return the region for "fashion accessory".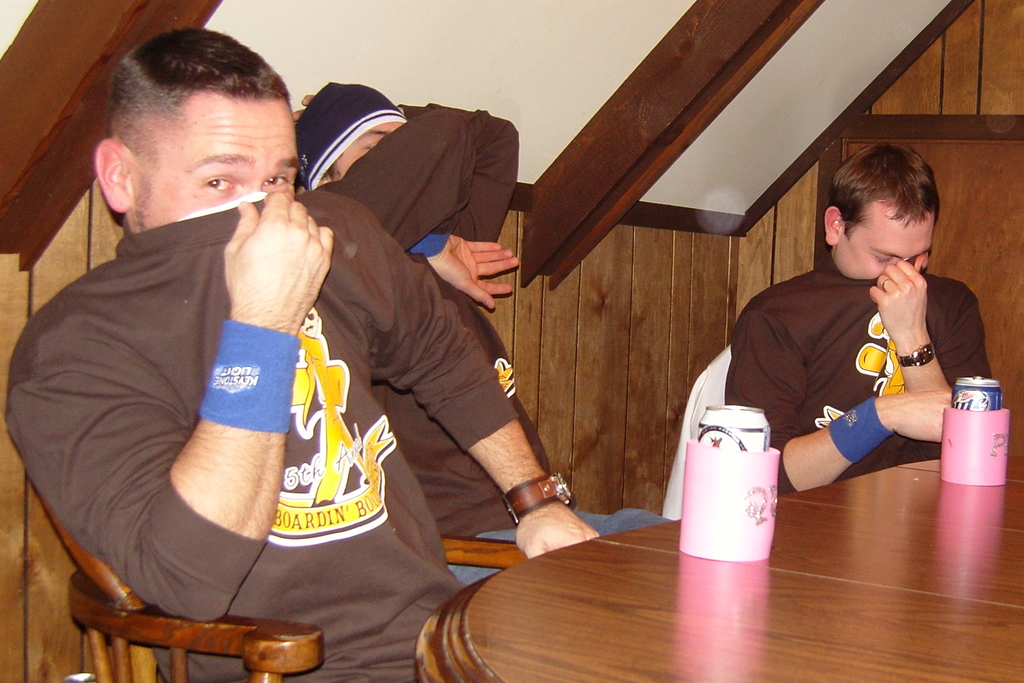
crop(893, 338, 938, 369).
